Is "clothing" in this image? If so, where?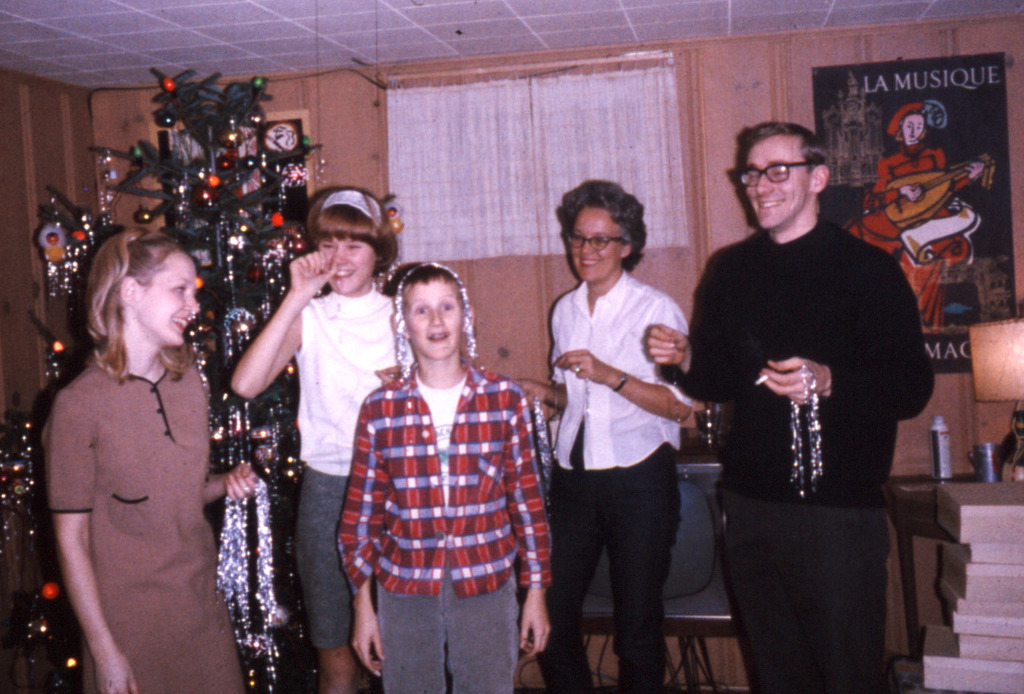
Yes, at bbox=(857, 147, 981, 318).
